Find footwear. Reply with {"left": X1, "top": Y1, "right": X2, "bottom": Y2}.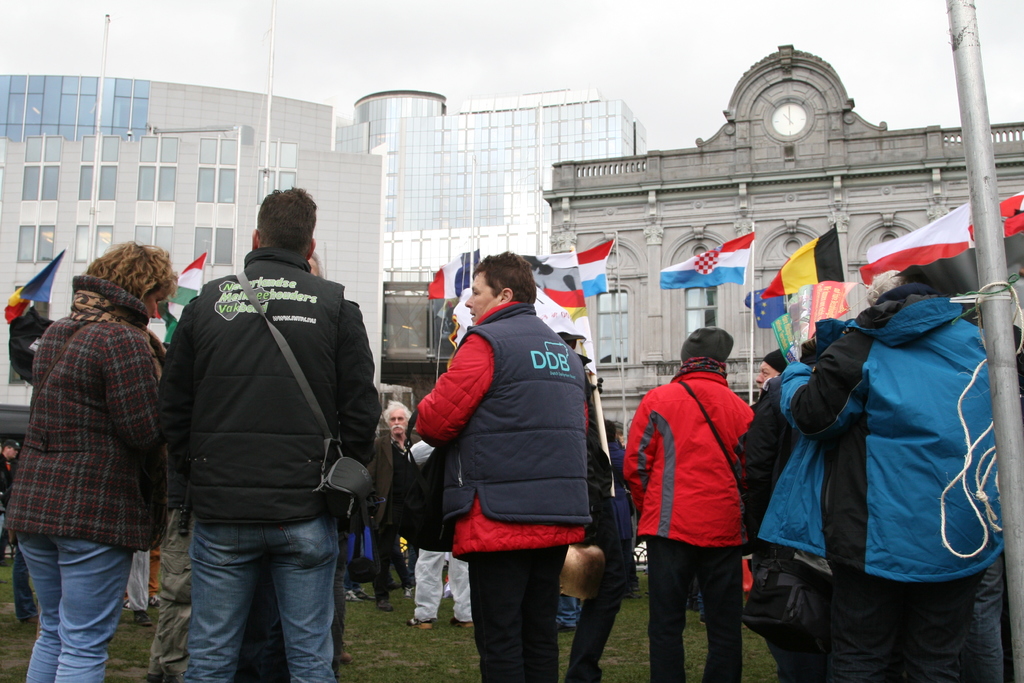
{"left": 556, "top": 621, "right": 572, "bottom": 633}.
